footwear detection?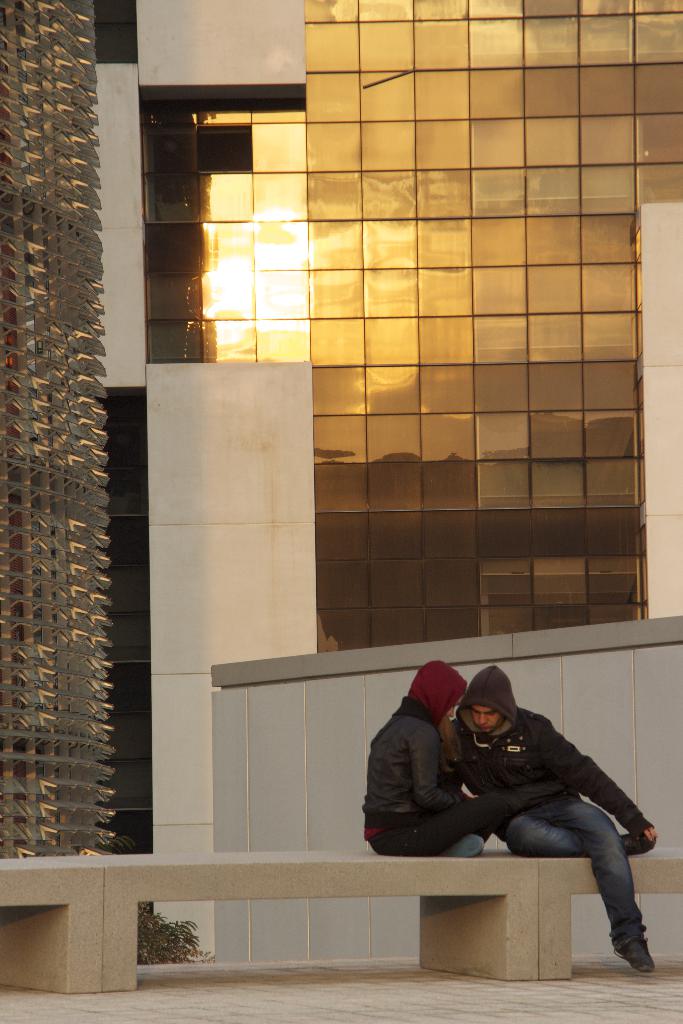
select_region(609, 931, 655, 973)
